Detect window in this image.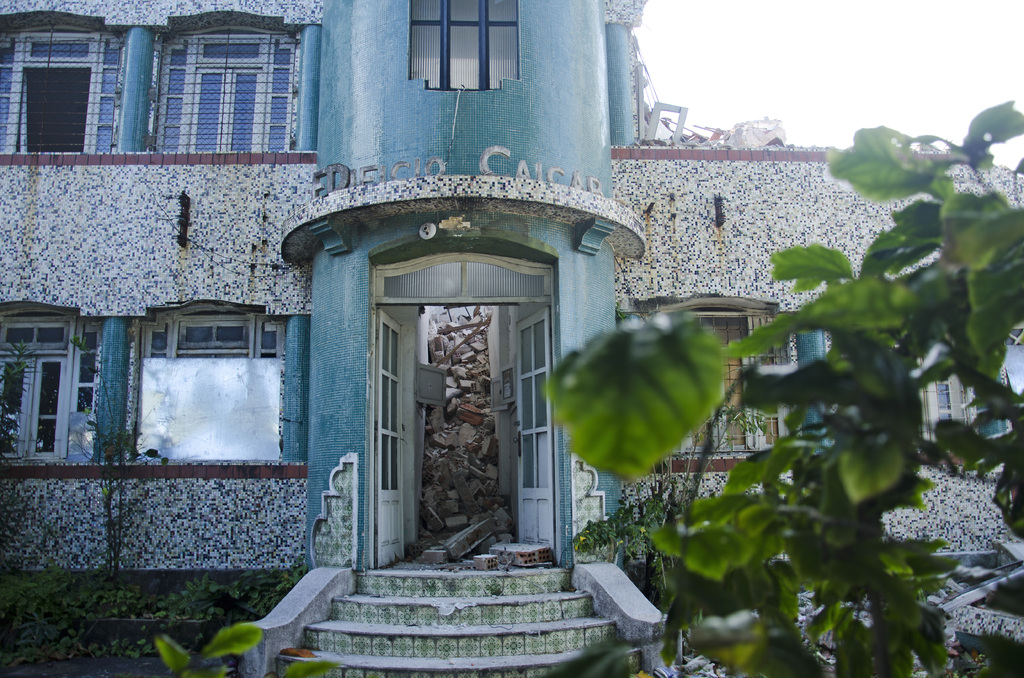
Detection: bbox(0, 312, 98, 466).
